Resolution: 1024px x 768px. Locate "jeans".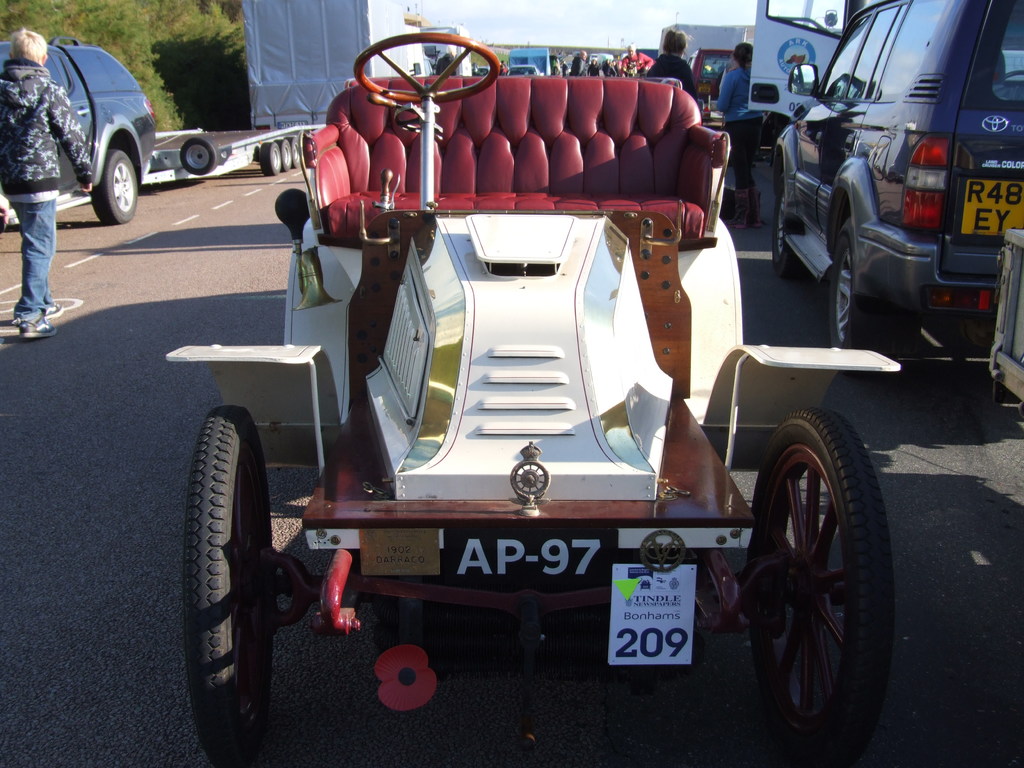
(left=12, top=204, right=56, bottom=319).
